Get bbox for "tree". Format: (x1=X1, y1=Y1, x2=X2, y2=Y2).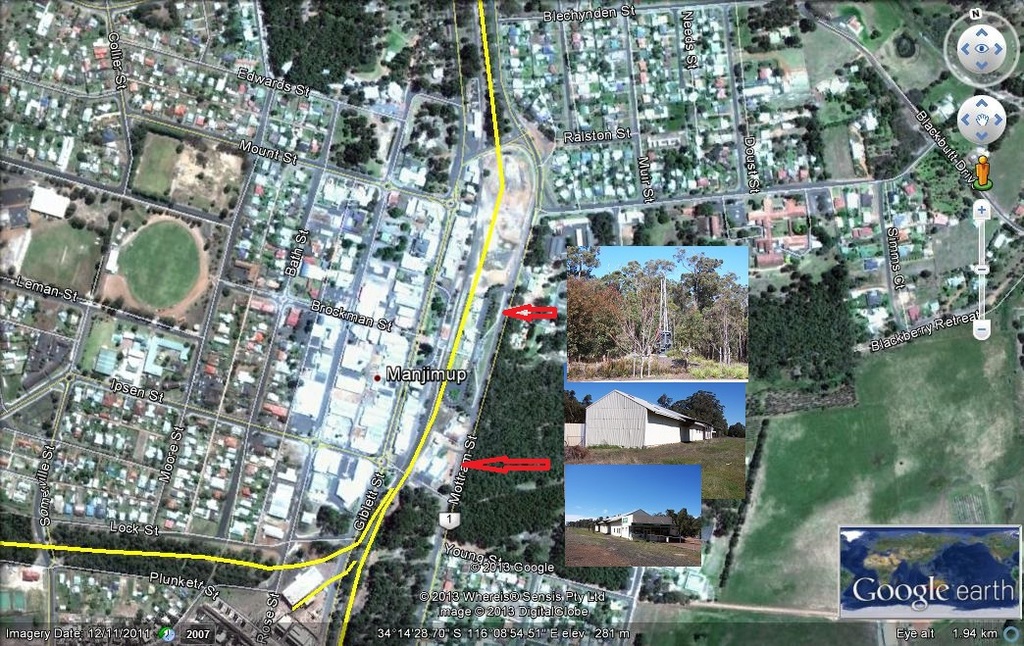
(x1=717, y1=423, x2=743, y2=438).
